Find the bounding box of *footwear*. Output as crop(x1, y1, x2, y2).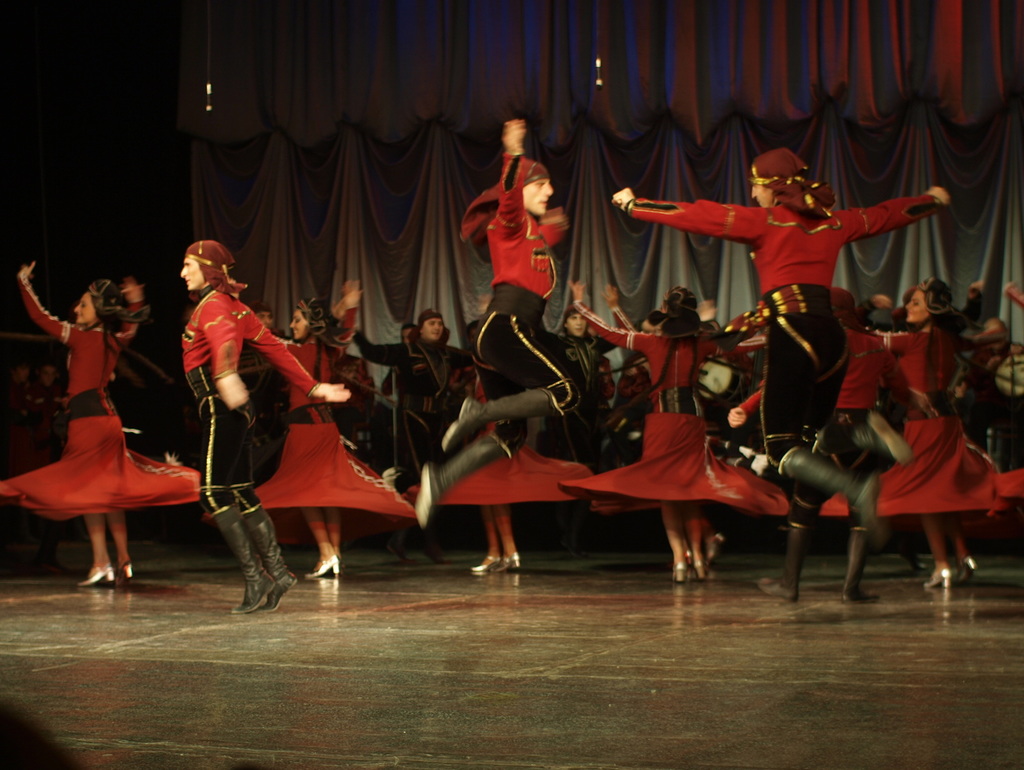
crop(209, 502, 272, 614).
